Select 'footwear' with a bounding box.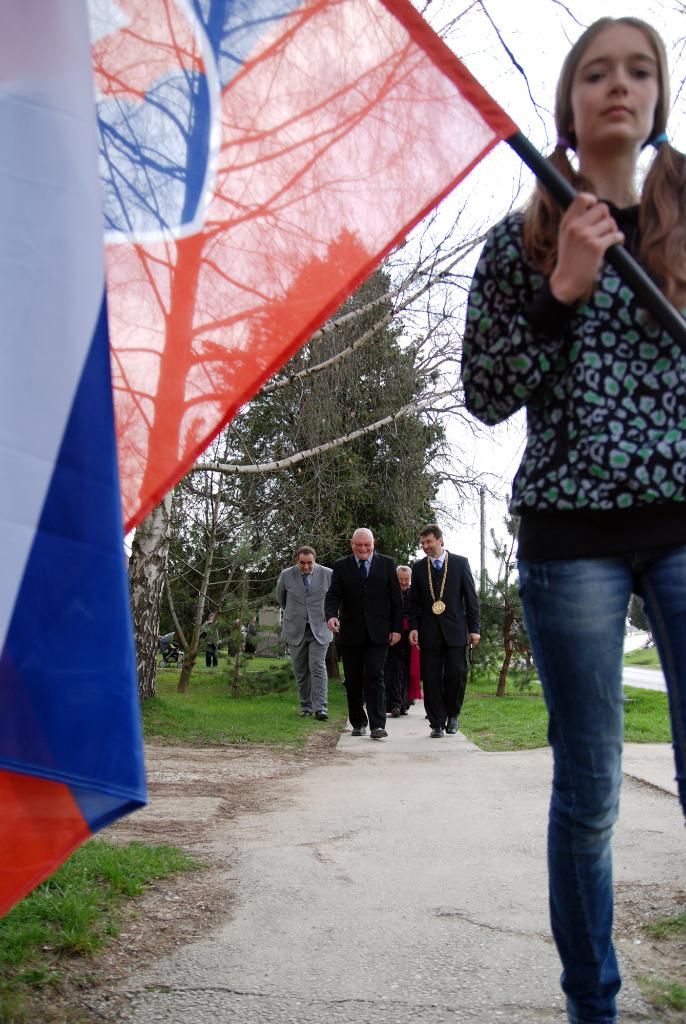
locate(347, 729, 363, 734).
